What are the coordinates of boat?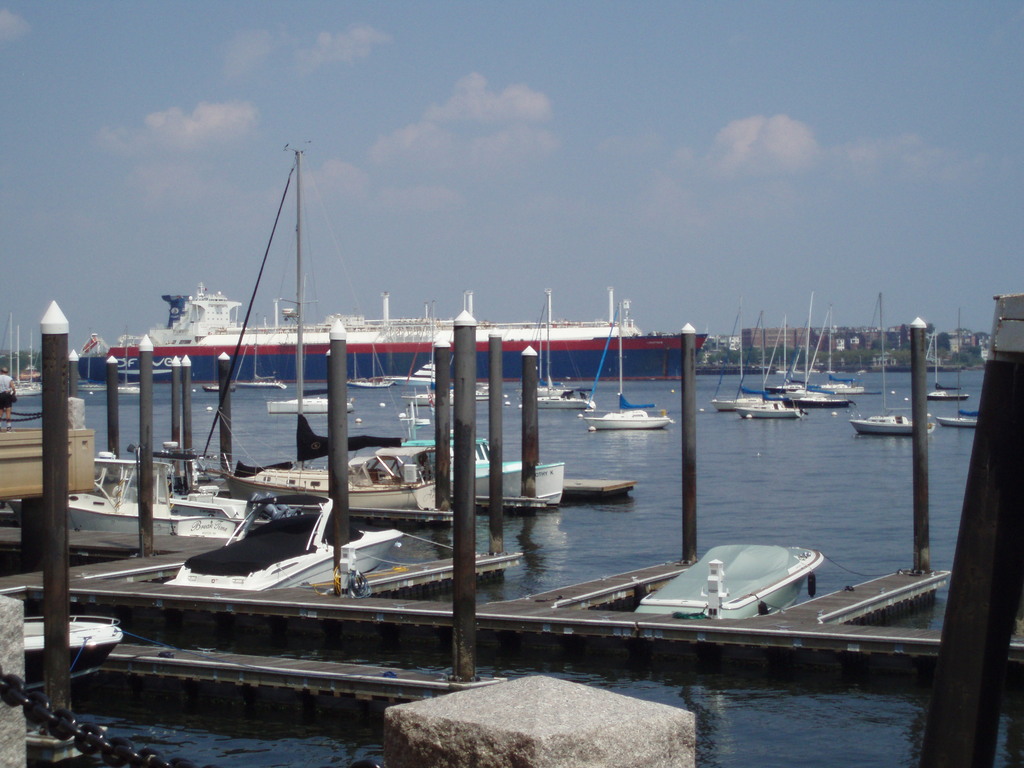
BBox(529, 287, 599, 409).
